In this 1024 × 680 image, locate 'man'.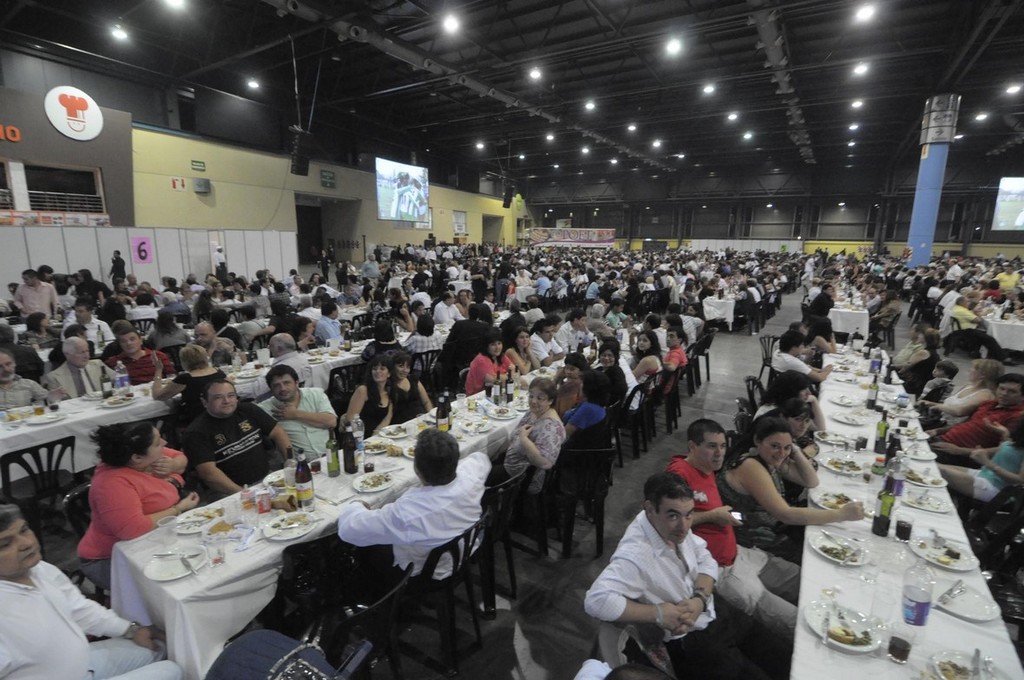
Bounding box: detection(567, 313, 592, 343).
